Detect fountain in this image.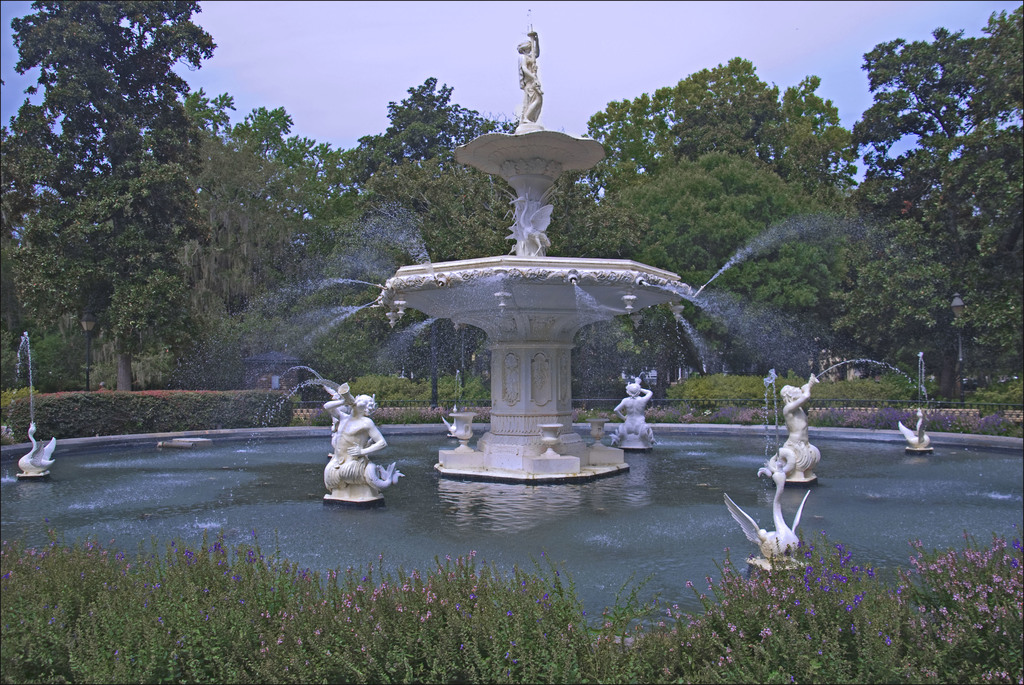
Detection: box=[0, 326, 51, 488].
